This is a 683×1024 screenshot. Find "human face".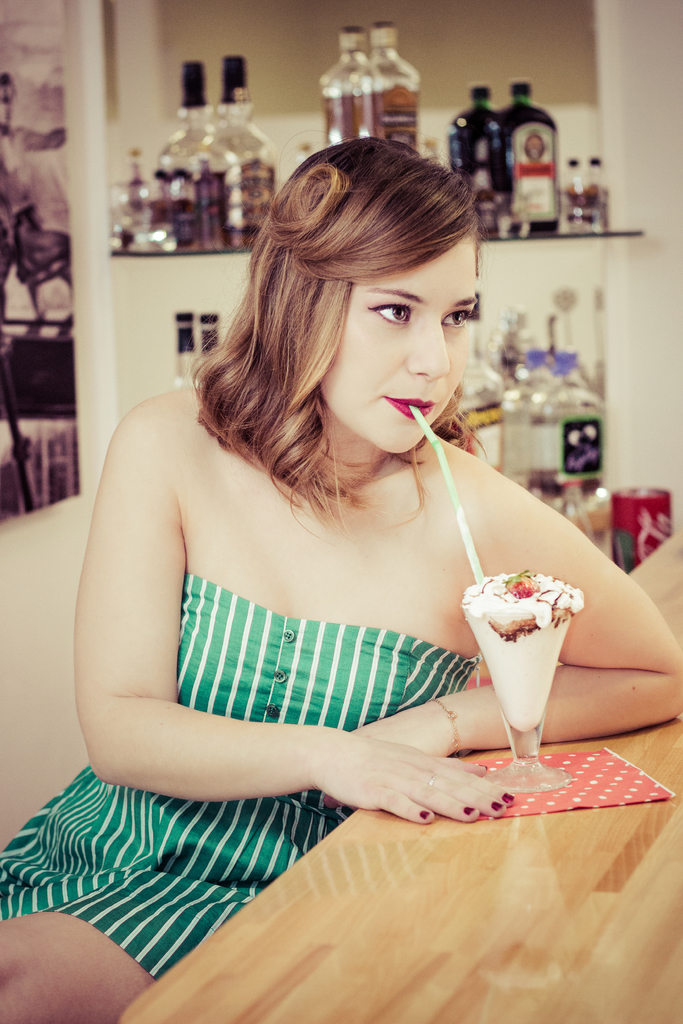
Bounding box: box(320, 232, 481, 454).
